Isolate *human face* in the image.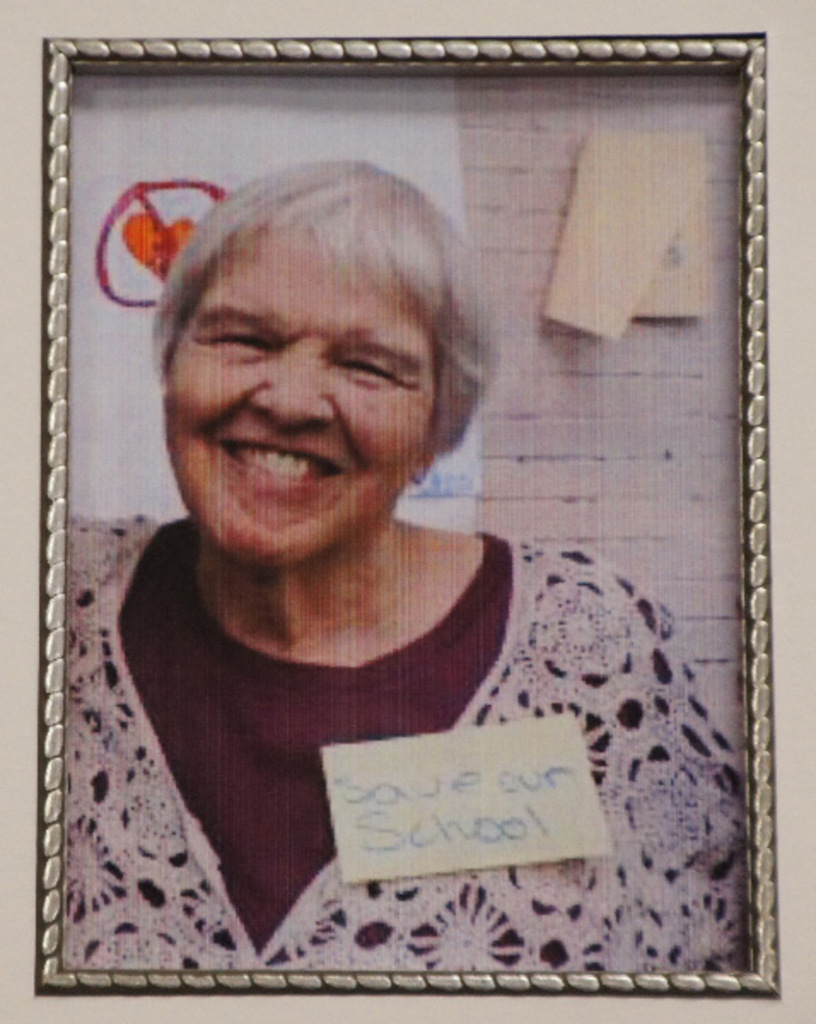
Isolated region: <box>166,220,442,570</box>.
